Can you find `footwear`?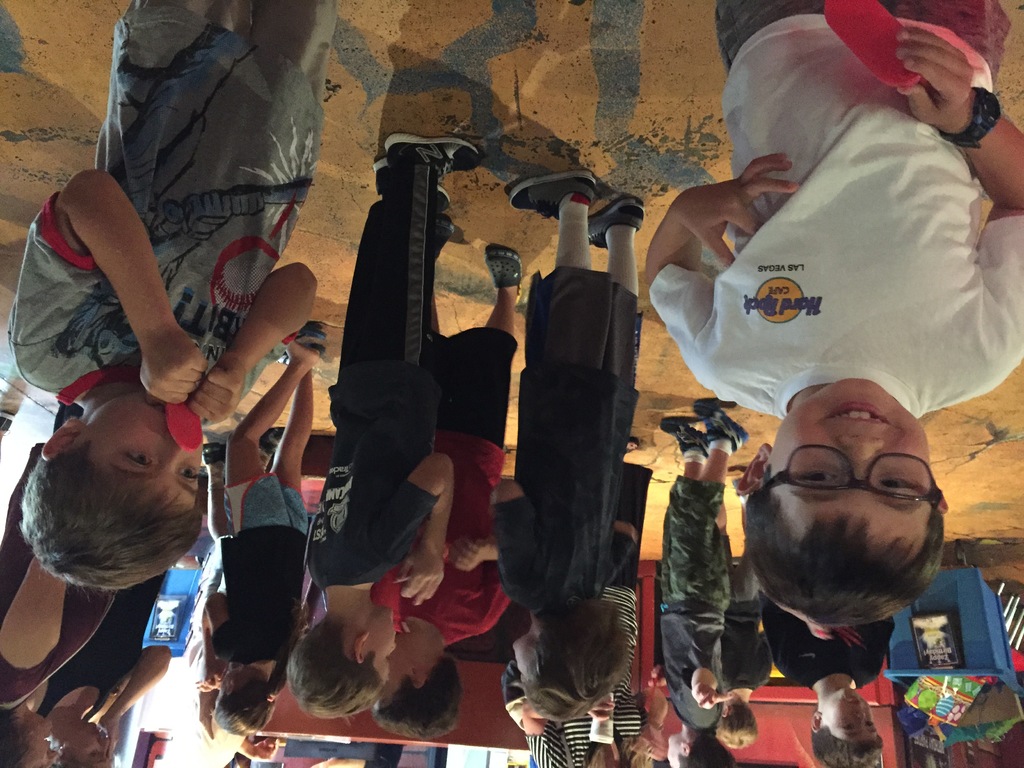
Yes, bounding box: {"x1": 383, "y1": 134, "x2": 479, "y2": 184}.
